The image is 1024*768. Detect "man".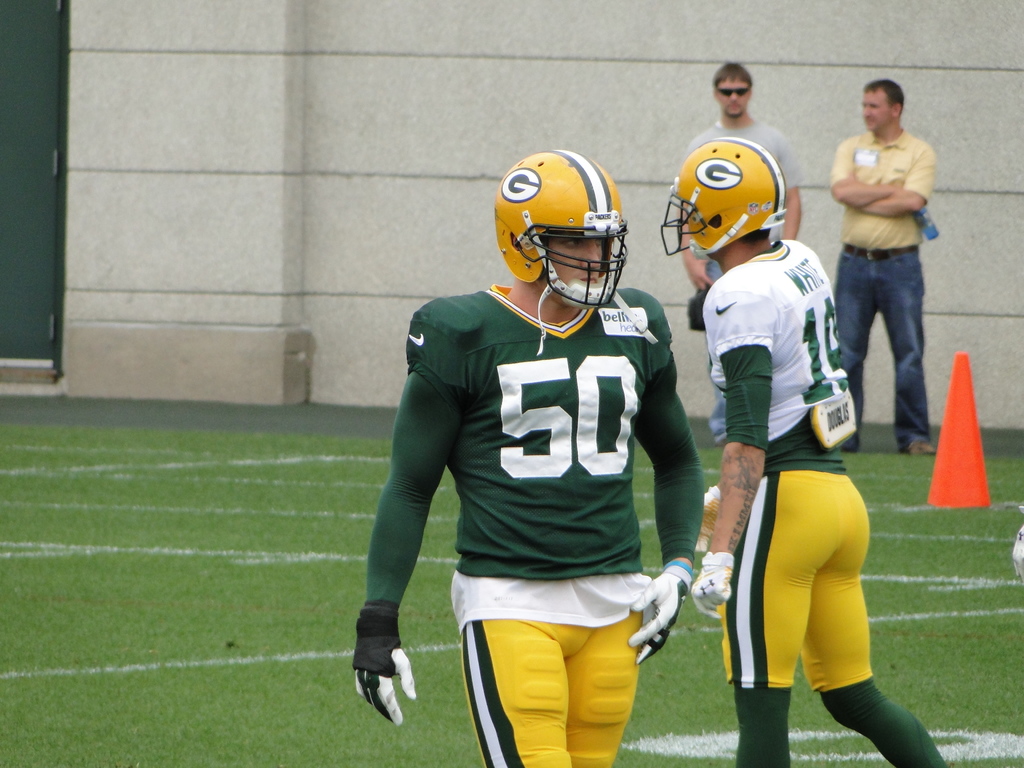
Detection: <bbox>822, 67, 952, 477</bbox>.
